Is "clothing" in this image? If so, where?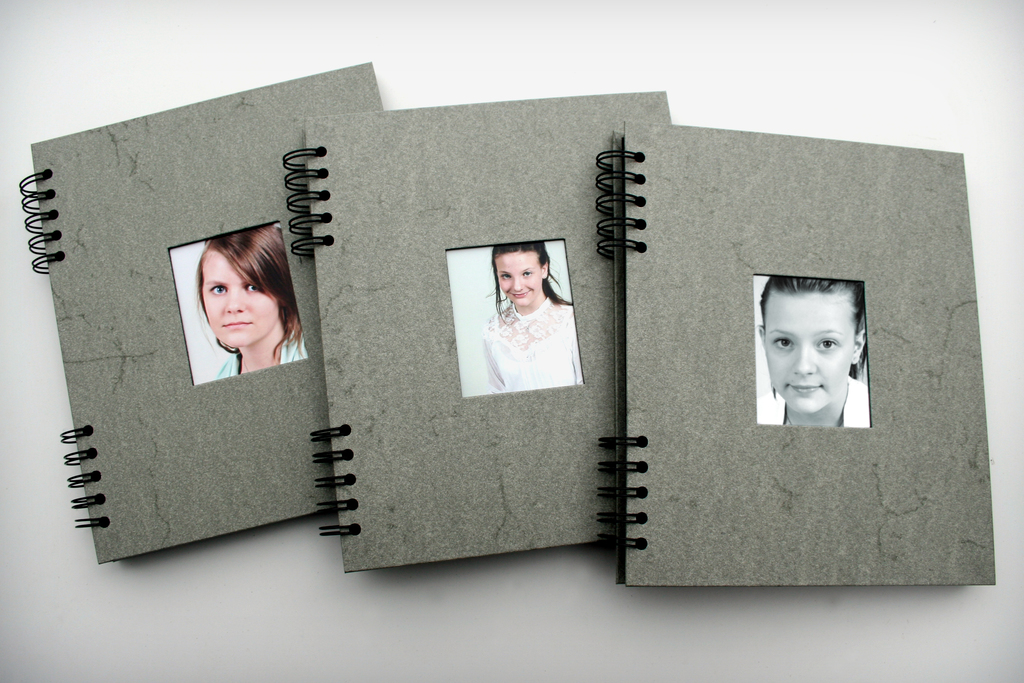
Yes, at {"x1": 216, "y1": 349, "x2": 240, "y2": 383}.
